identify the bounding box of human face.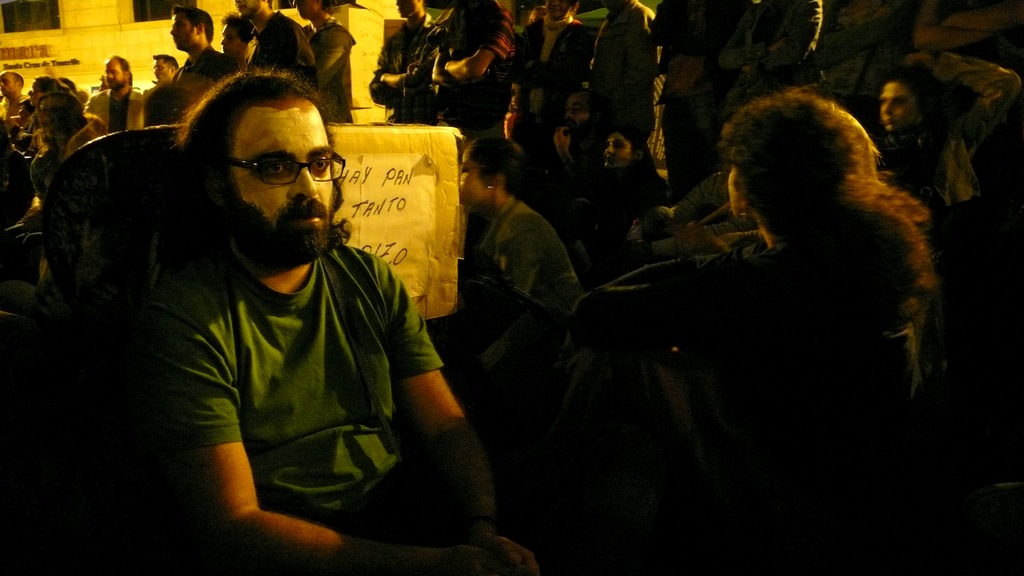
box=[0, 76, 18, 92].
